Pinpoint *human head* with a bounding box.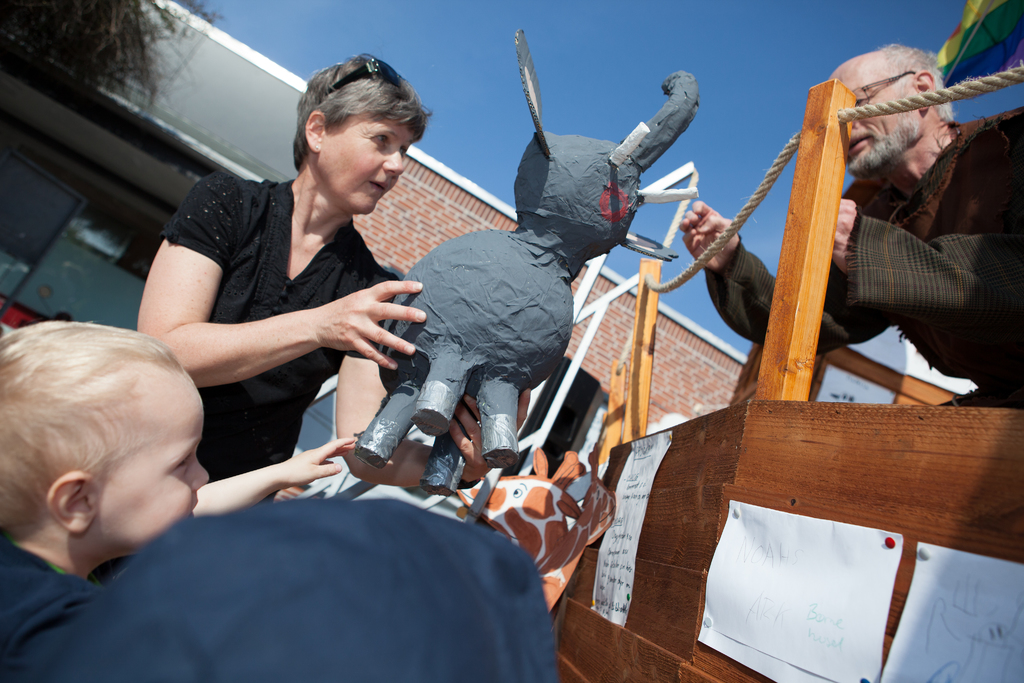
296/57/425/210.
